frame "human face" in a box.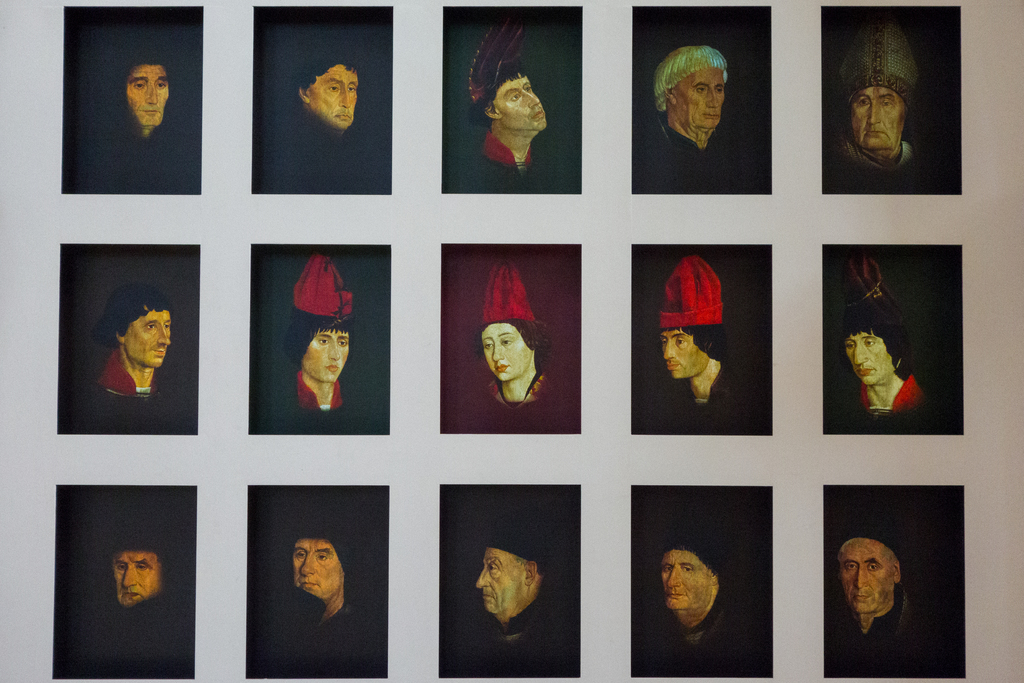
(294, 327, 350, 386).
